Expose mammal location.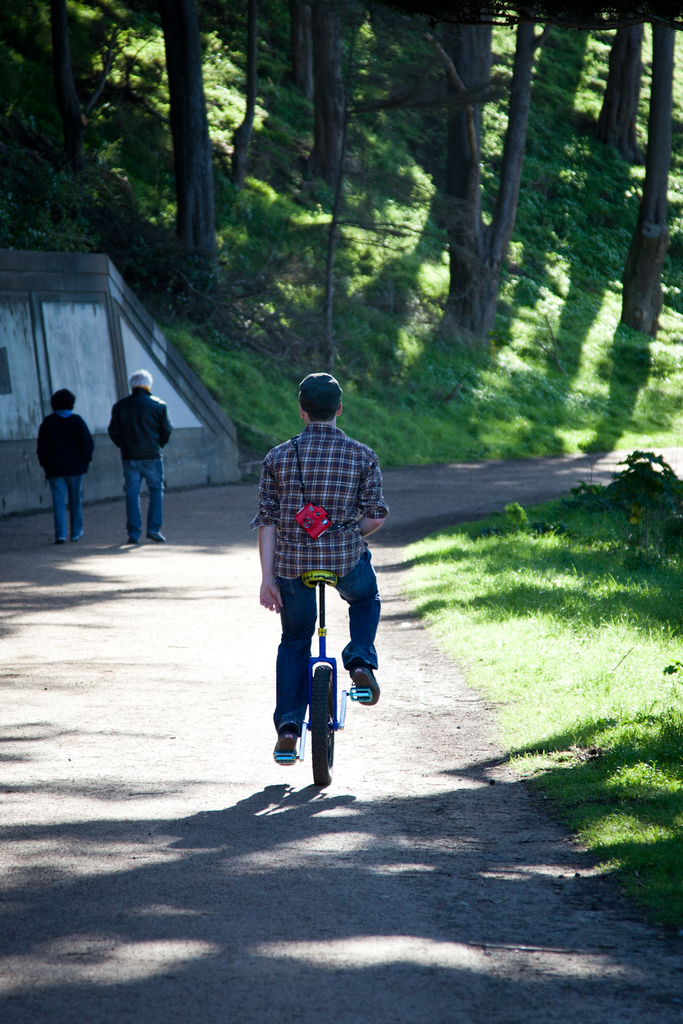
Exposed at [107,372,177,547].
